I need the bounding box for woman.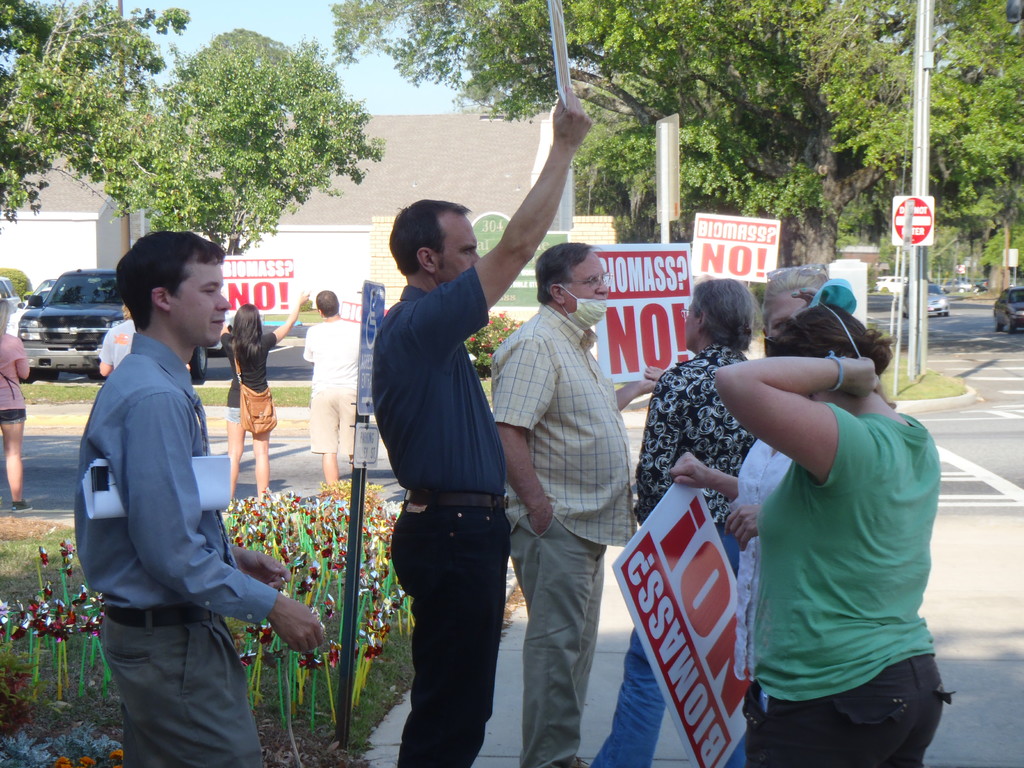
Here it is: 582, 276, 760, 767.
